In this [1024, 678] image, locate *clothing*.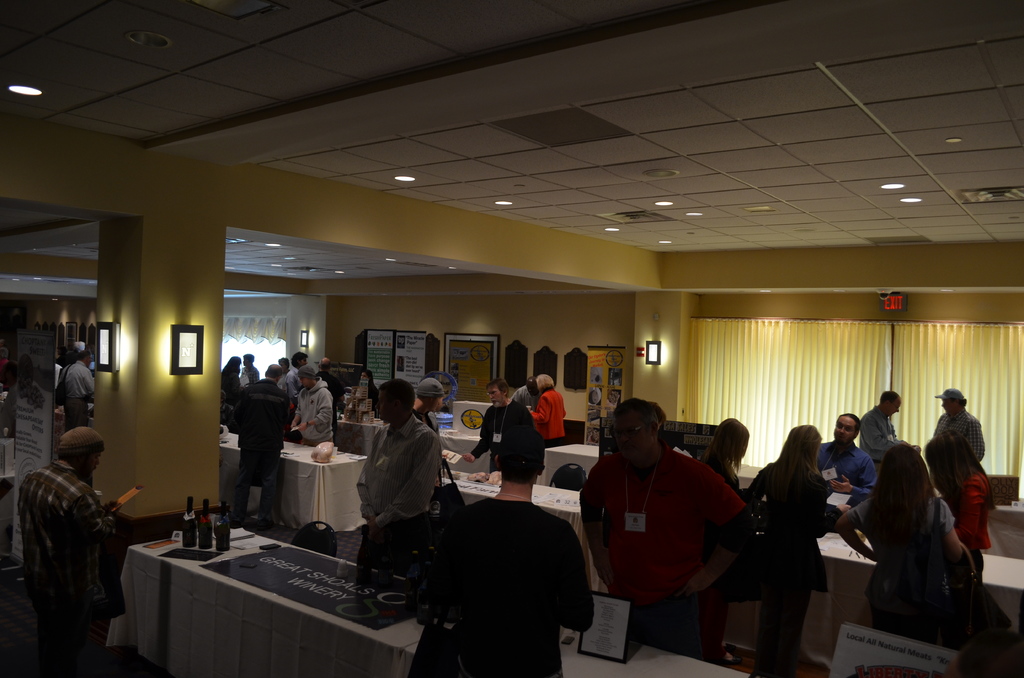
Bounding box: Rect(297, 373, 337, 450).
